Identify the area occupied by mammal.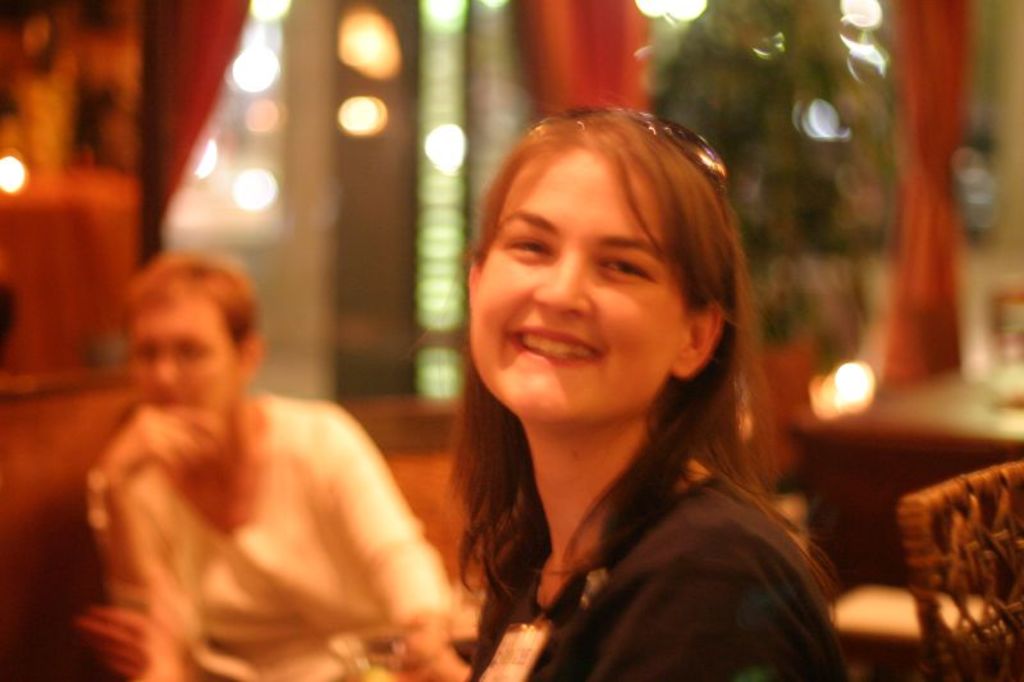
Area: region(40, 248, 477, 673).
